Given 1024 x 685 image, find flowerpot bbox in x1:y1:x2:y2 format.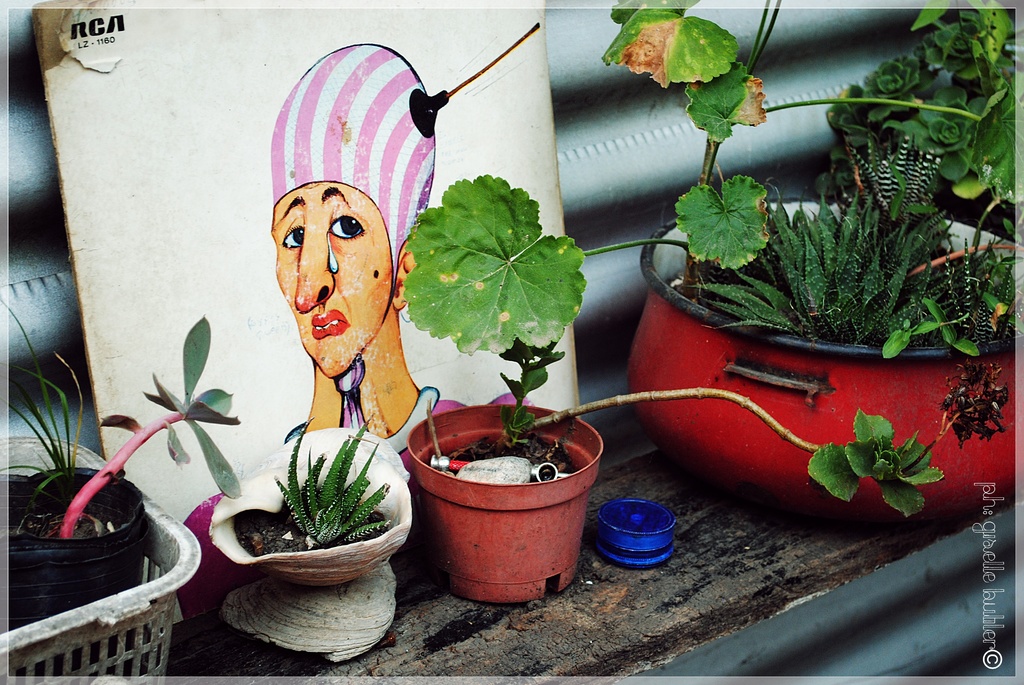
0:453:152:684.
